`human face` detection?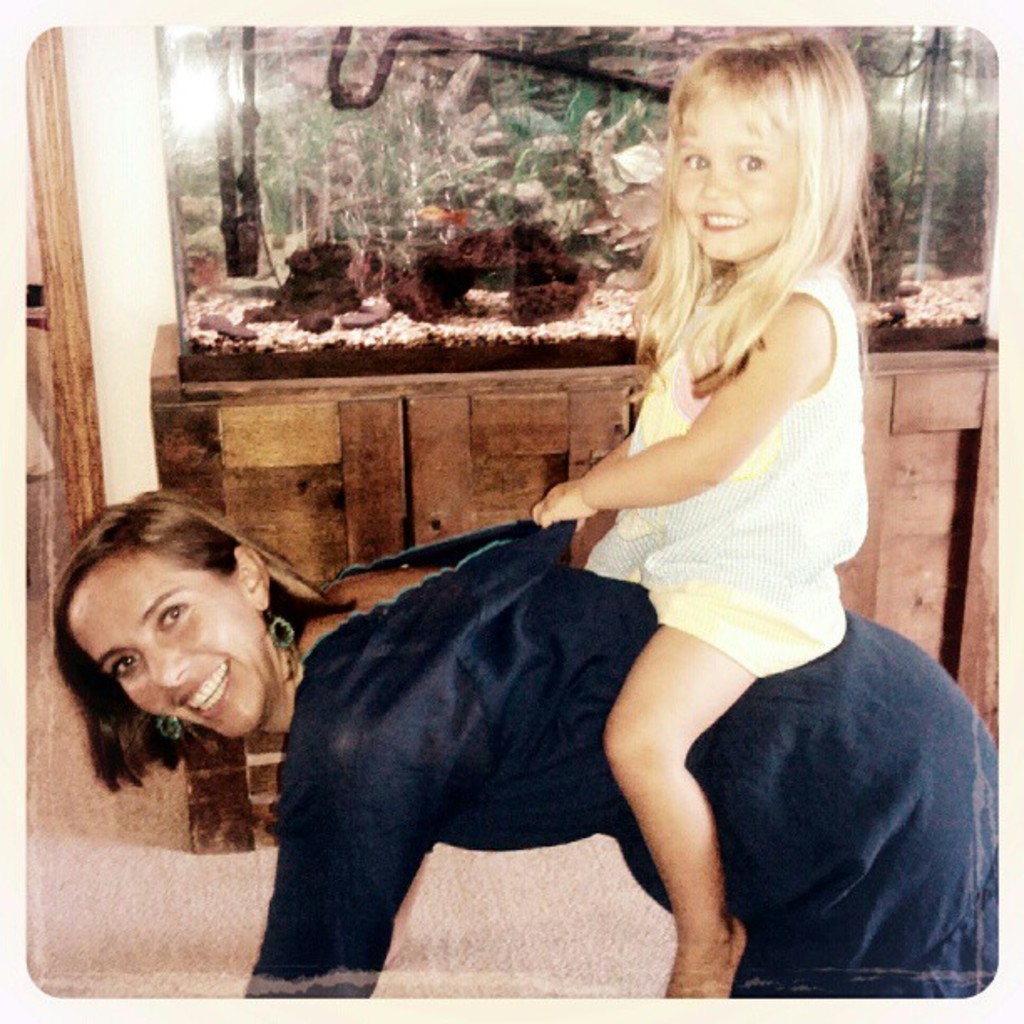
(x1=72, y1=535, x2=268, y2=740)
